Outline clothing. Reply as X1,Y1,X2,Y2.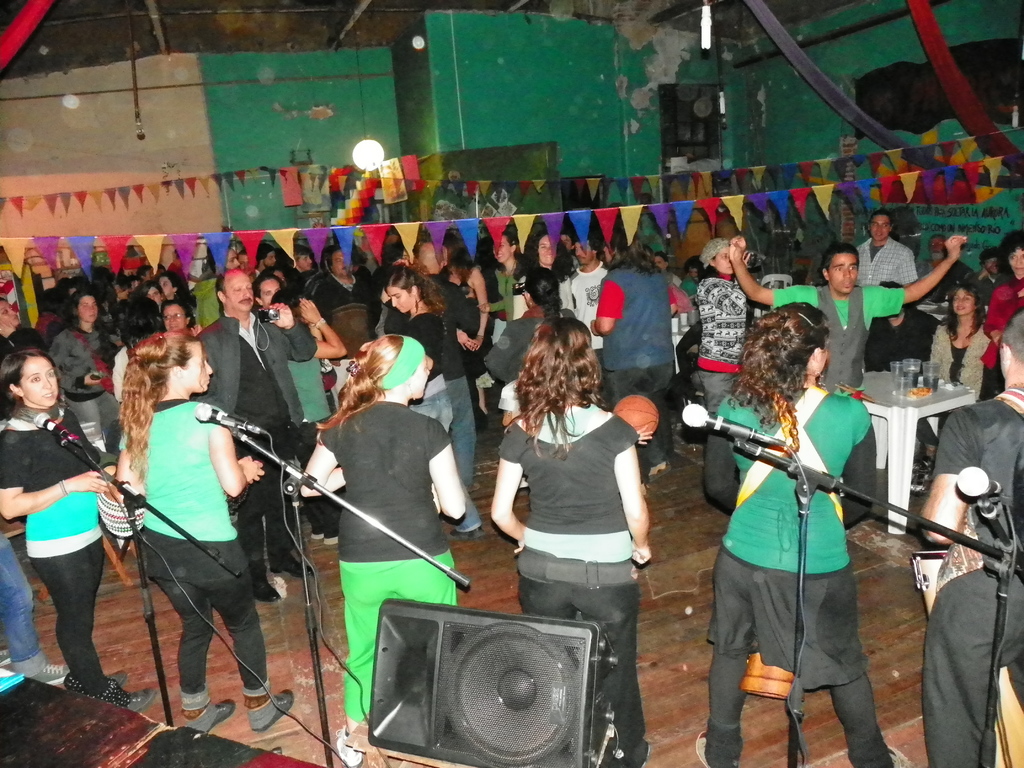
0,538,57,682.
